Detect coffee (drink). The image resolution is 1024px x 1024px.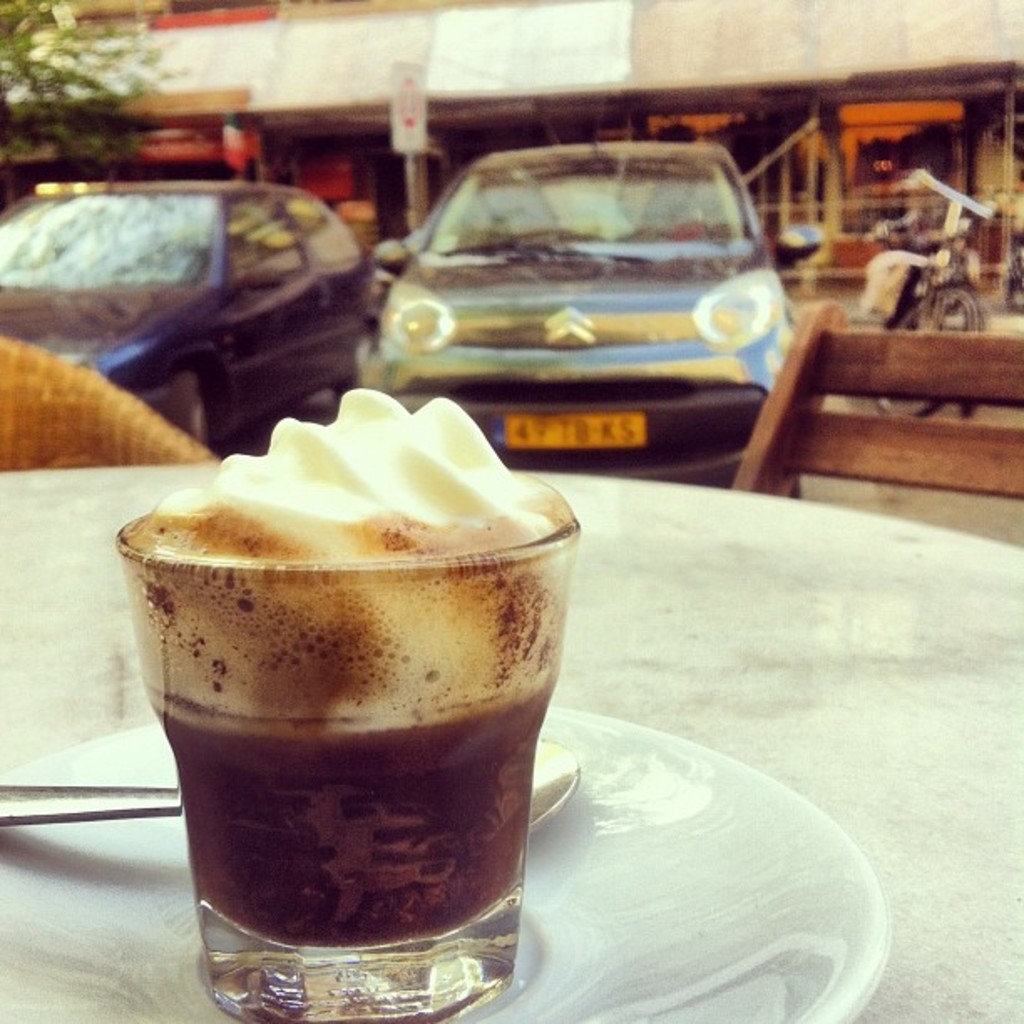
l=122, t=410, r=574, b=1016.
